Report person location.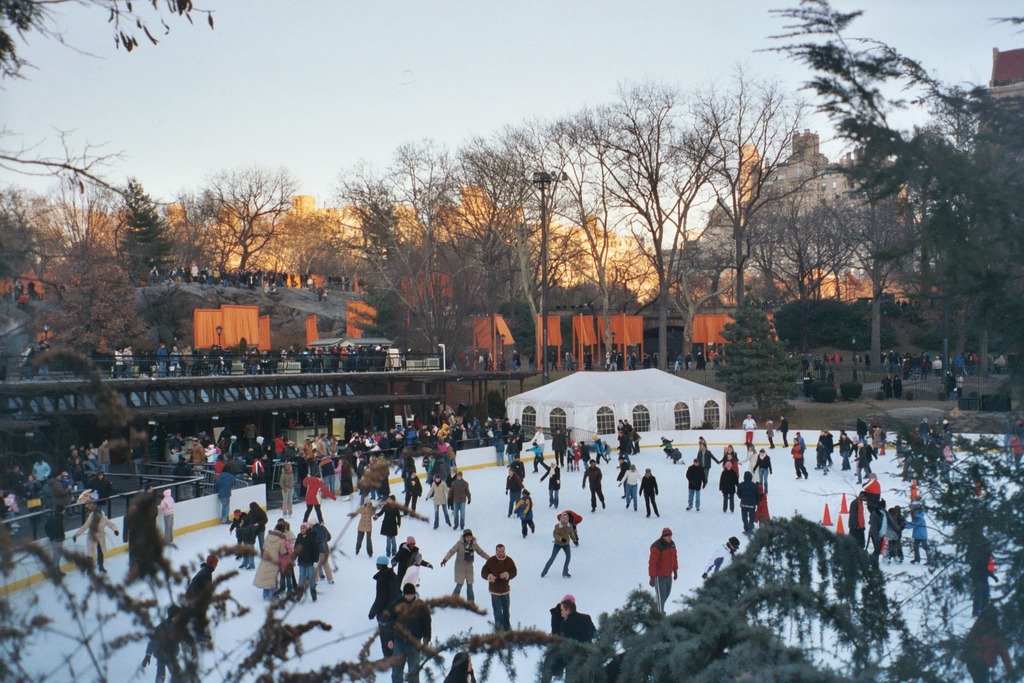
Report: [603, 442, 611, 458].
